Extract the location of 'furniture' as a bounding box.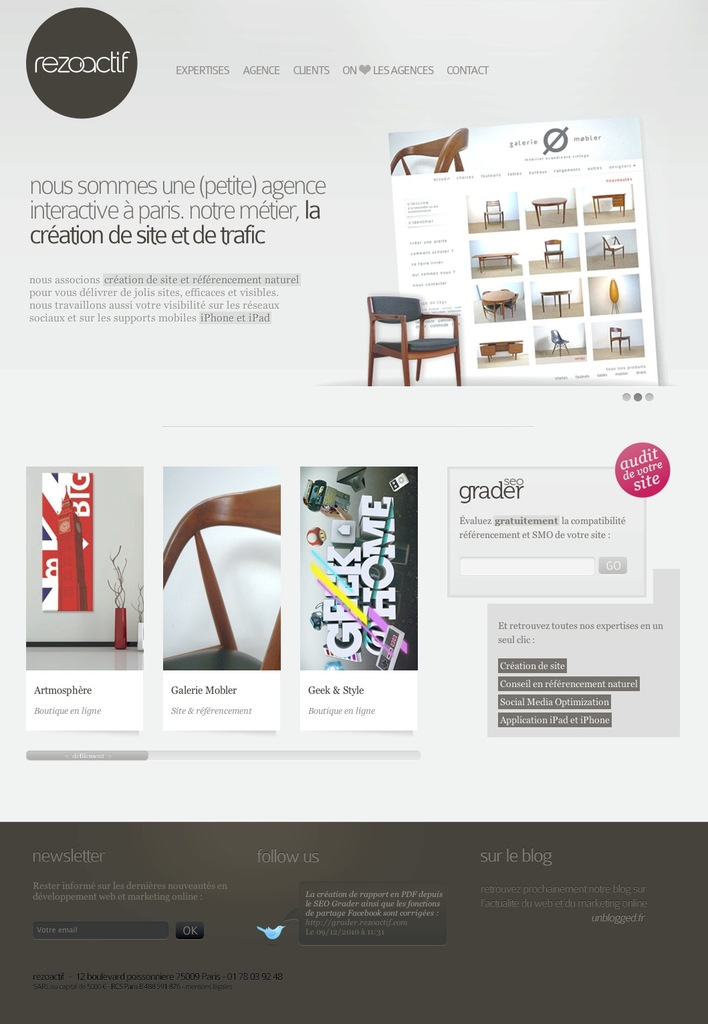
(left=388, top=128, right=471, bottom=174).
